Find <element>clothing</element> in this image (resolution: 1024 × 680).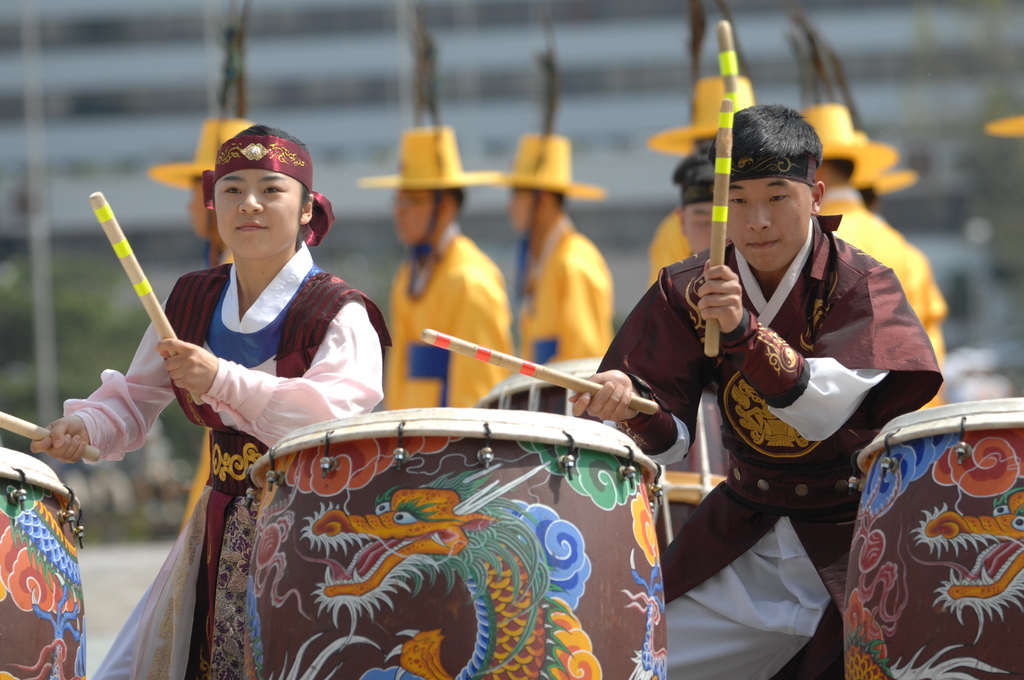
BBox(669, 191, 940, 568).
